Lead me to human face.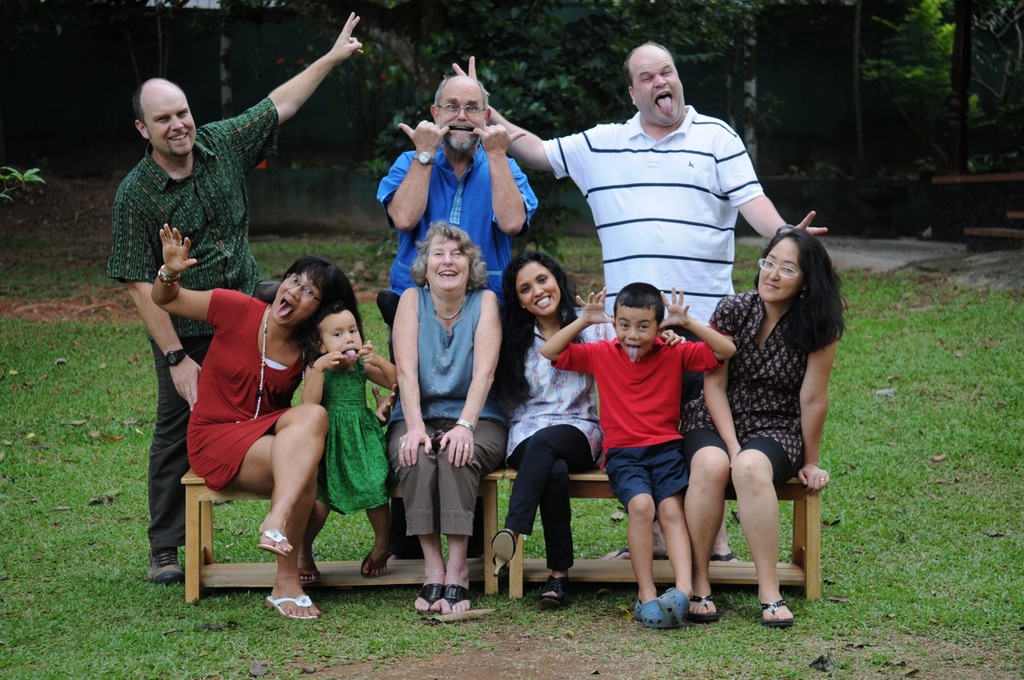
Lead to left=514, top=262, right=559, bottom=315.
